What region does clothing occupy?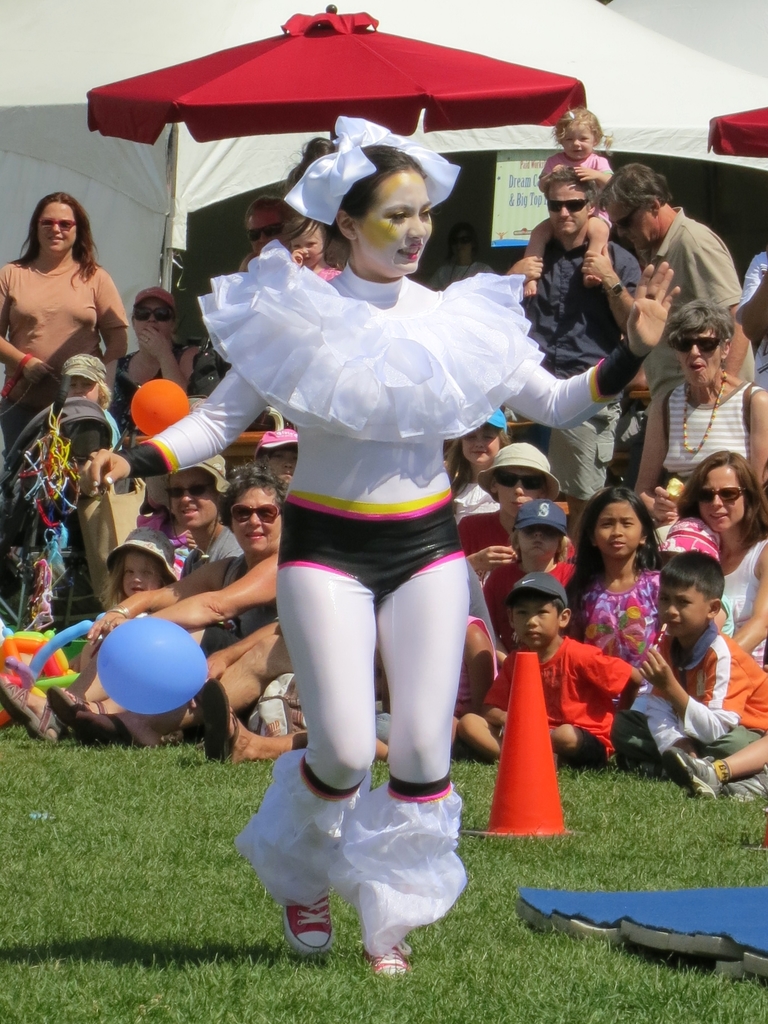
box(639, 608, 767, 729).
